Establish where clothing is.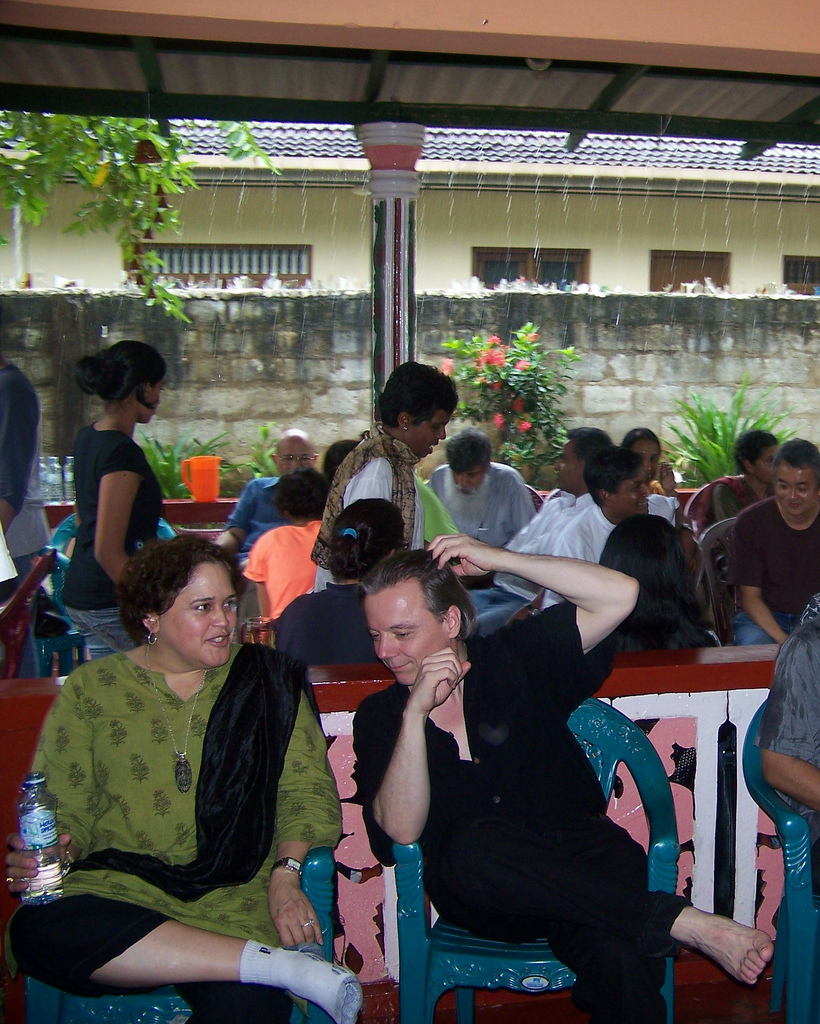
Established at 747 627 819 907.
